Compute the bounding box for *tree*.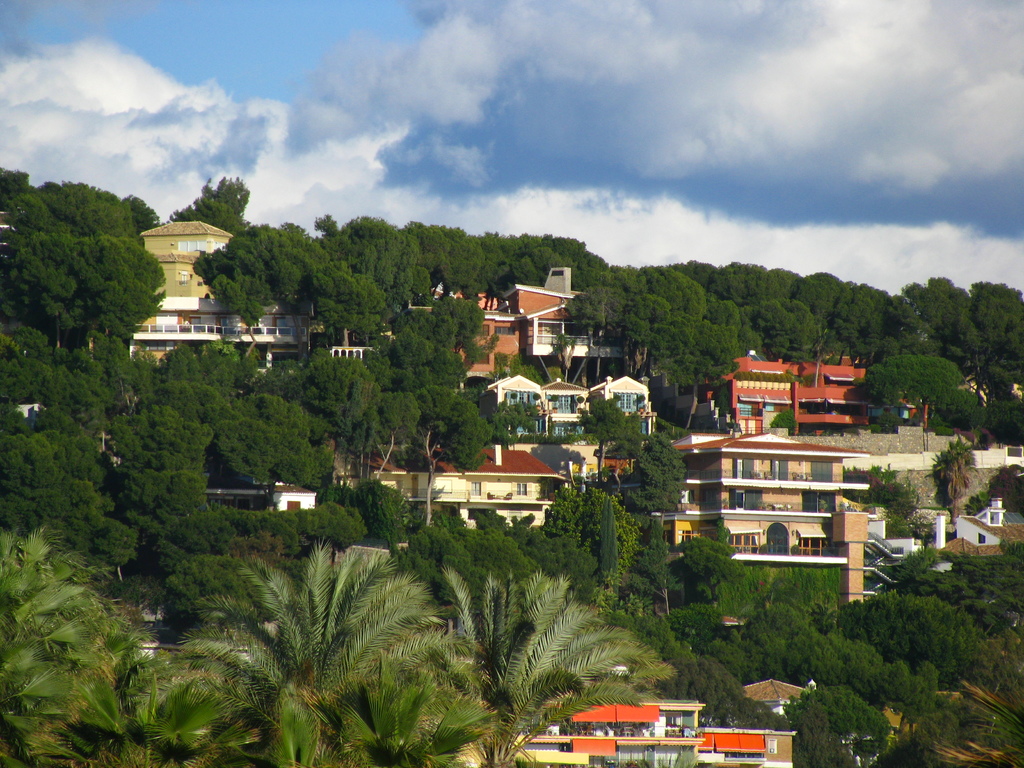
detection(768, 410, 799, 431).
